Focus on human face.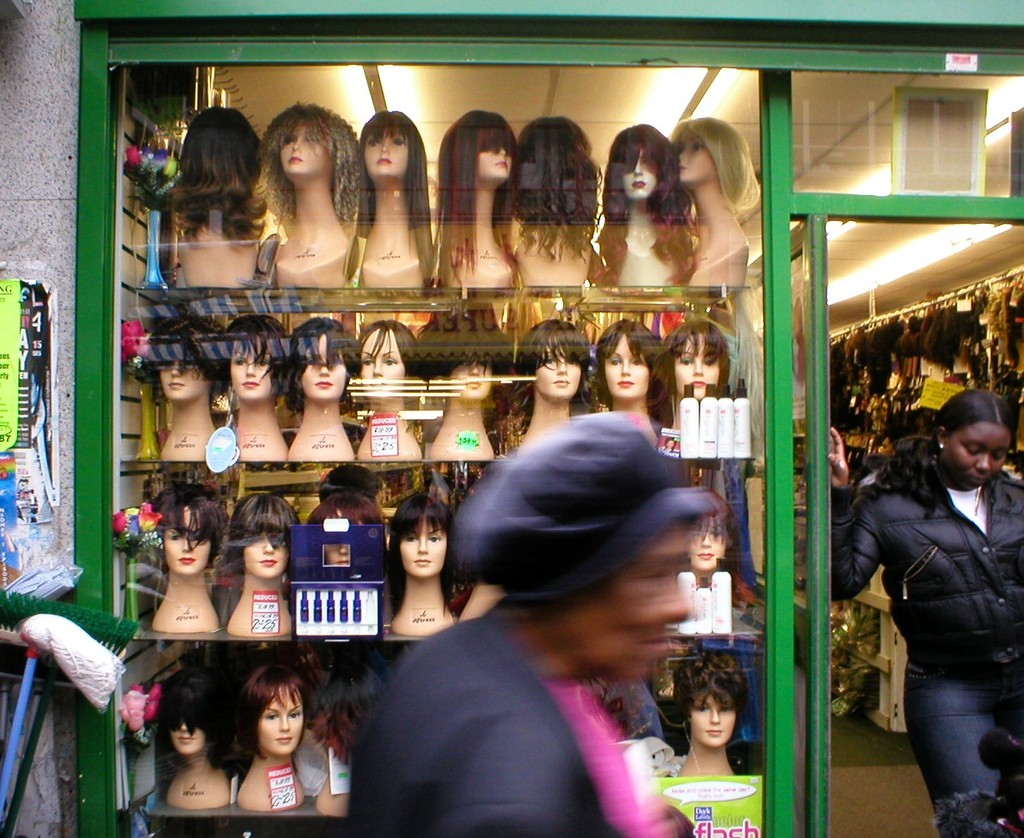
Focused at 538:334:586:396.
